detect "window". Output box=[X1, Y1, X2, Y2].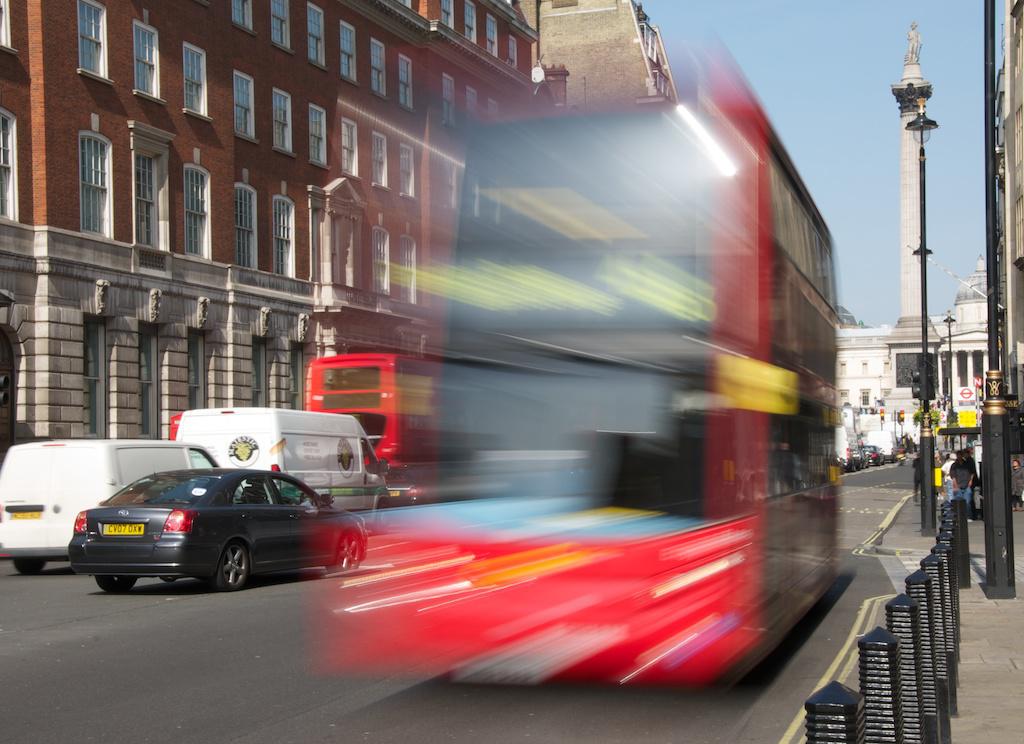
box=[0, 110, 16, 223].
